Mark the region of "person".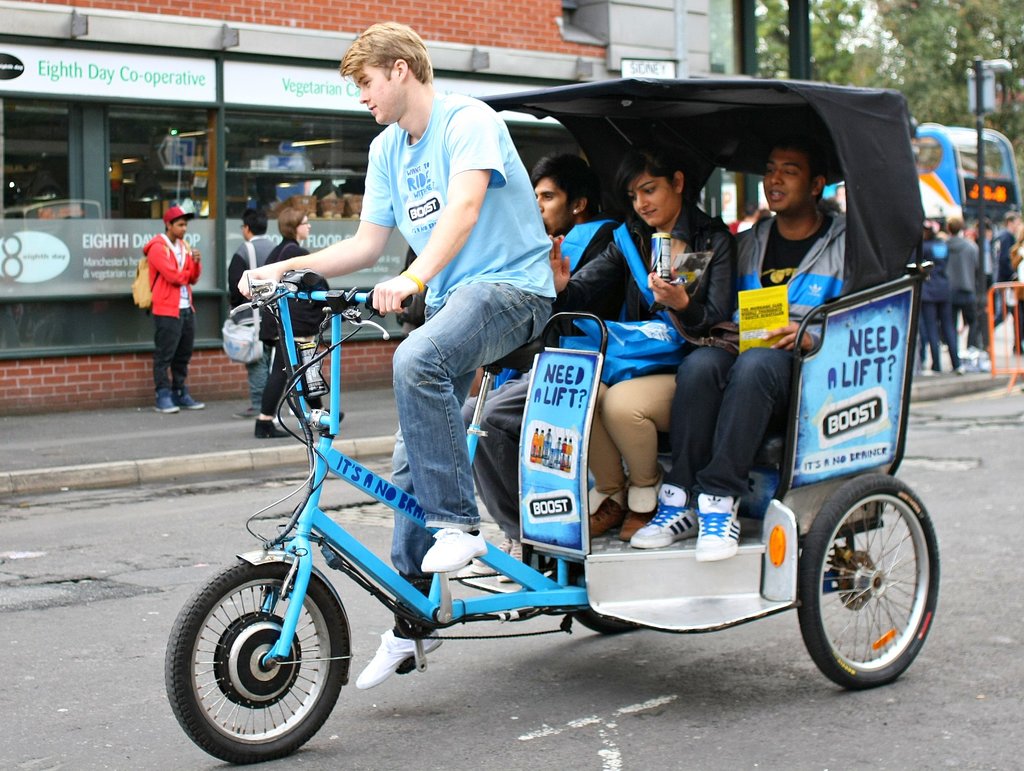
Region: (538, 148, 749, 553).
